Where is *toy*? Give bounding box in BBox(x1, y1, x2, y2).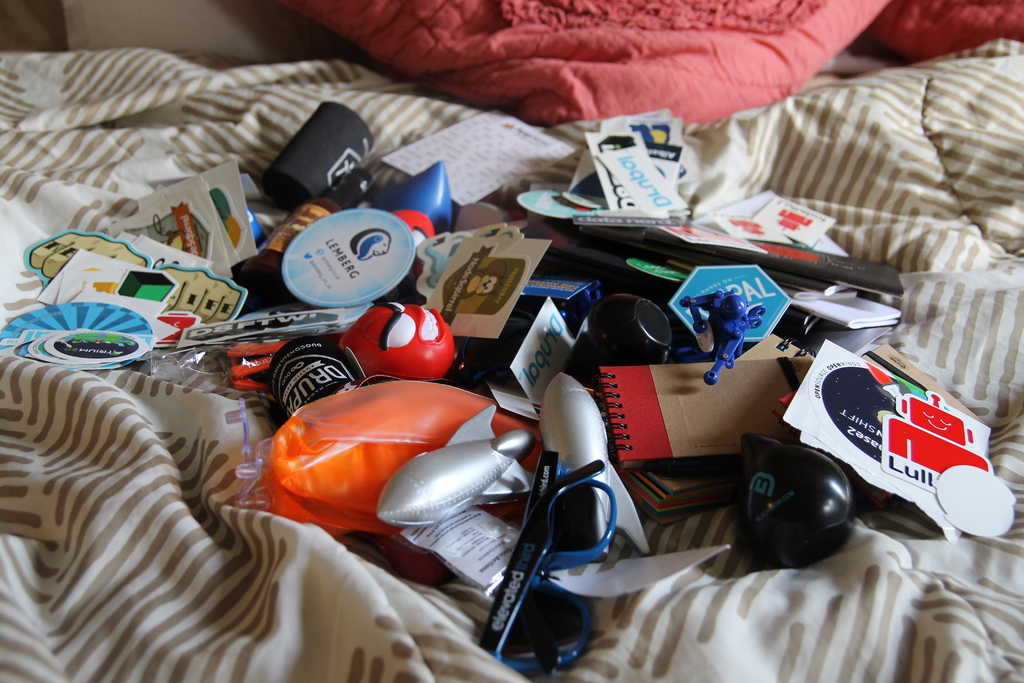
BBox(339, 302, 465, 390).
